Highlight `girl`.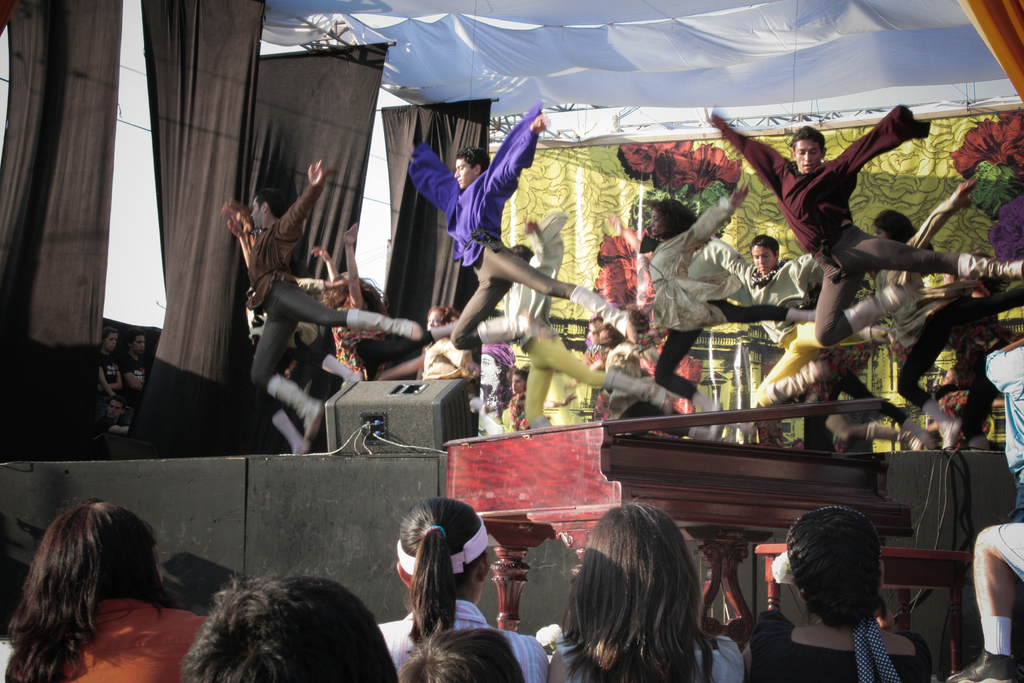
Highlighted region: [x1=376, y1=498, x2=550, y2=682].
